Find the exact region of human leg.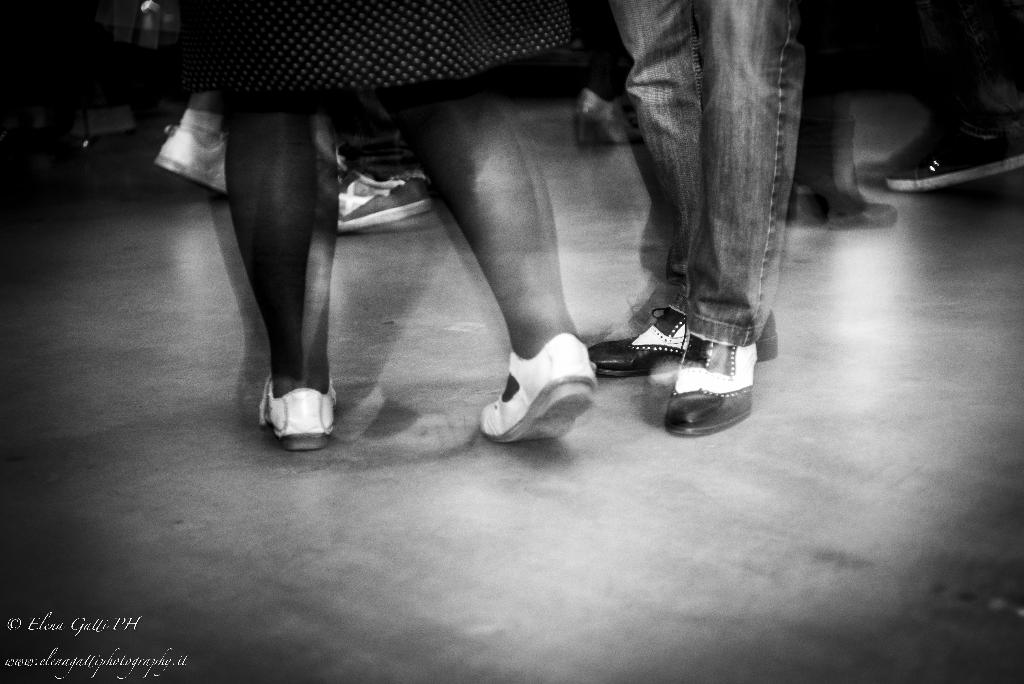
Exact region: x1=409 y1=61 x2=591 y2=447.
